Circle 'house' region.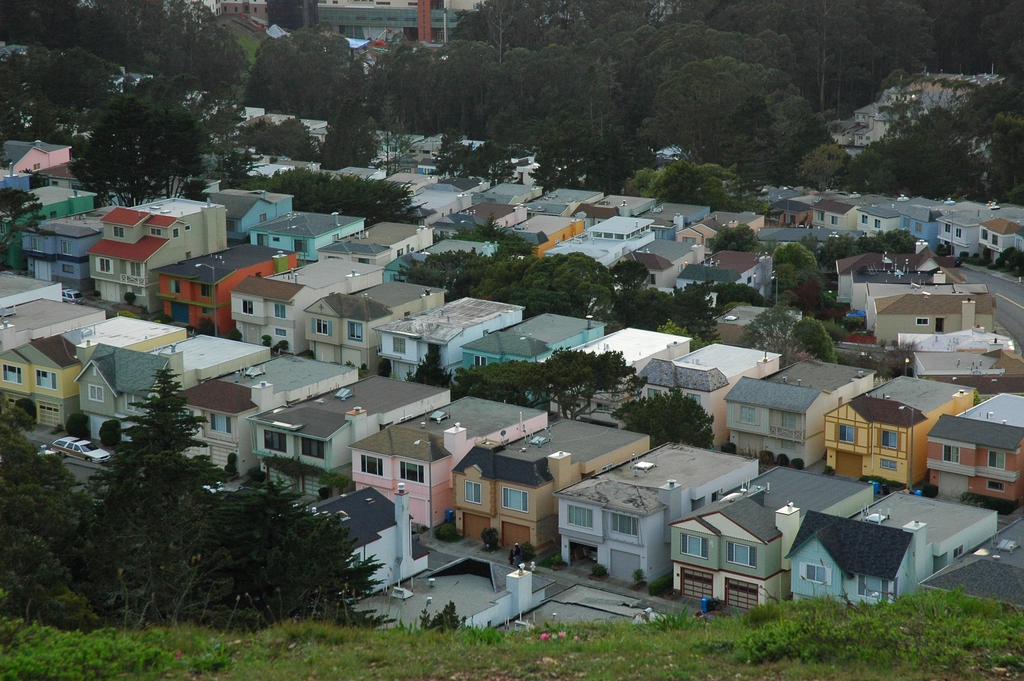
Region: 773, 484, 988, 608.
